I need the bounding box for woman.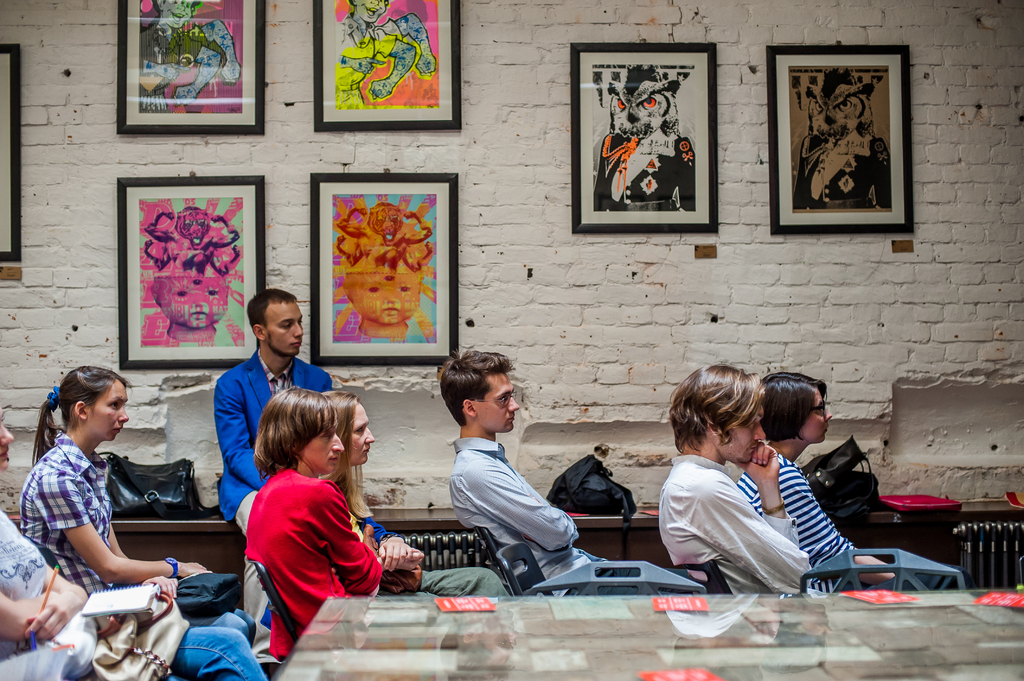
Here it is: bbox(223, 379, 393, 647).
